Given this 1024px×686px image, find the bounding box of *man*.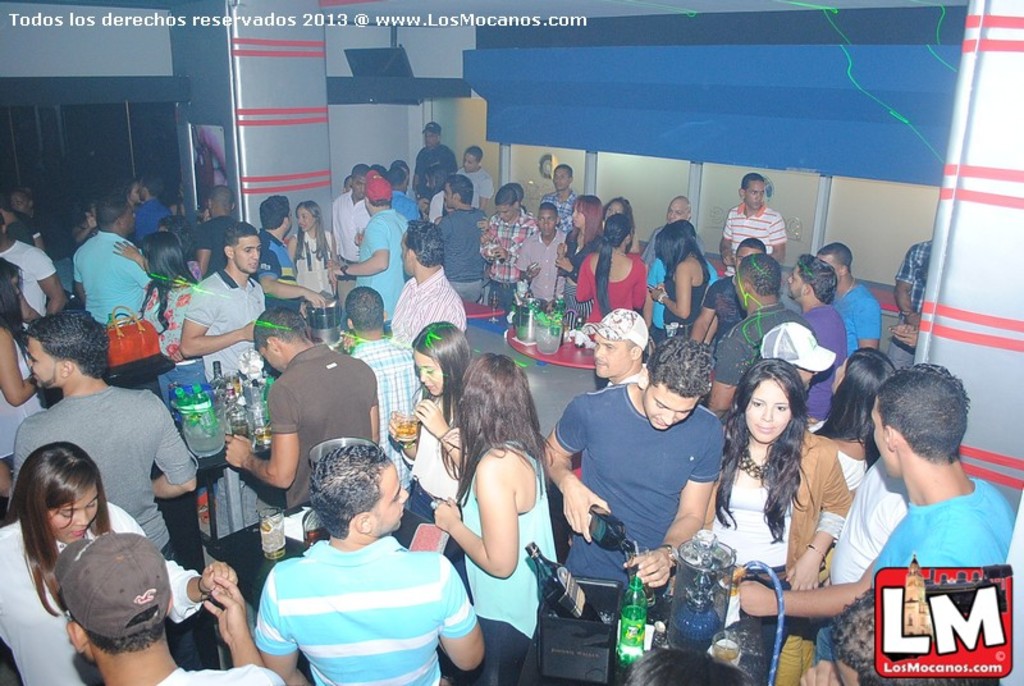
crop(541, 333, 735, 594).
